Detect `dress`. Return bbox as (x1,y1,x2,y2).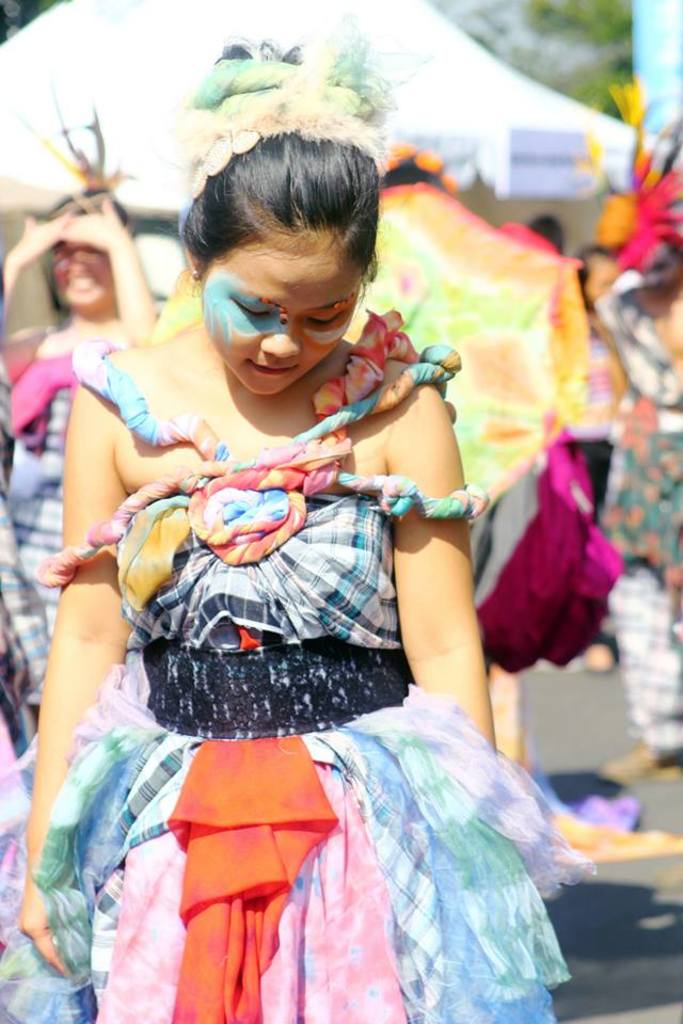
(0,311,591,1023).
